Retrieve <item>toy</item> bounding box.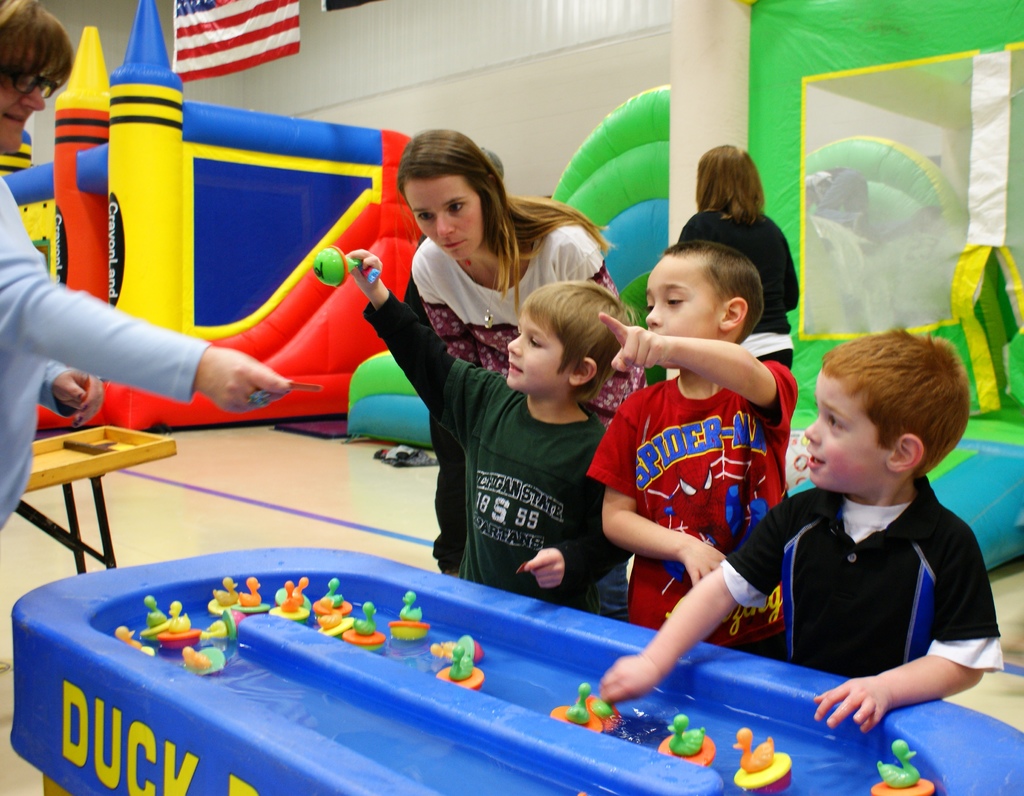
Bounding box: rect(142, 596, 166, 632).
